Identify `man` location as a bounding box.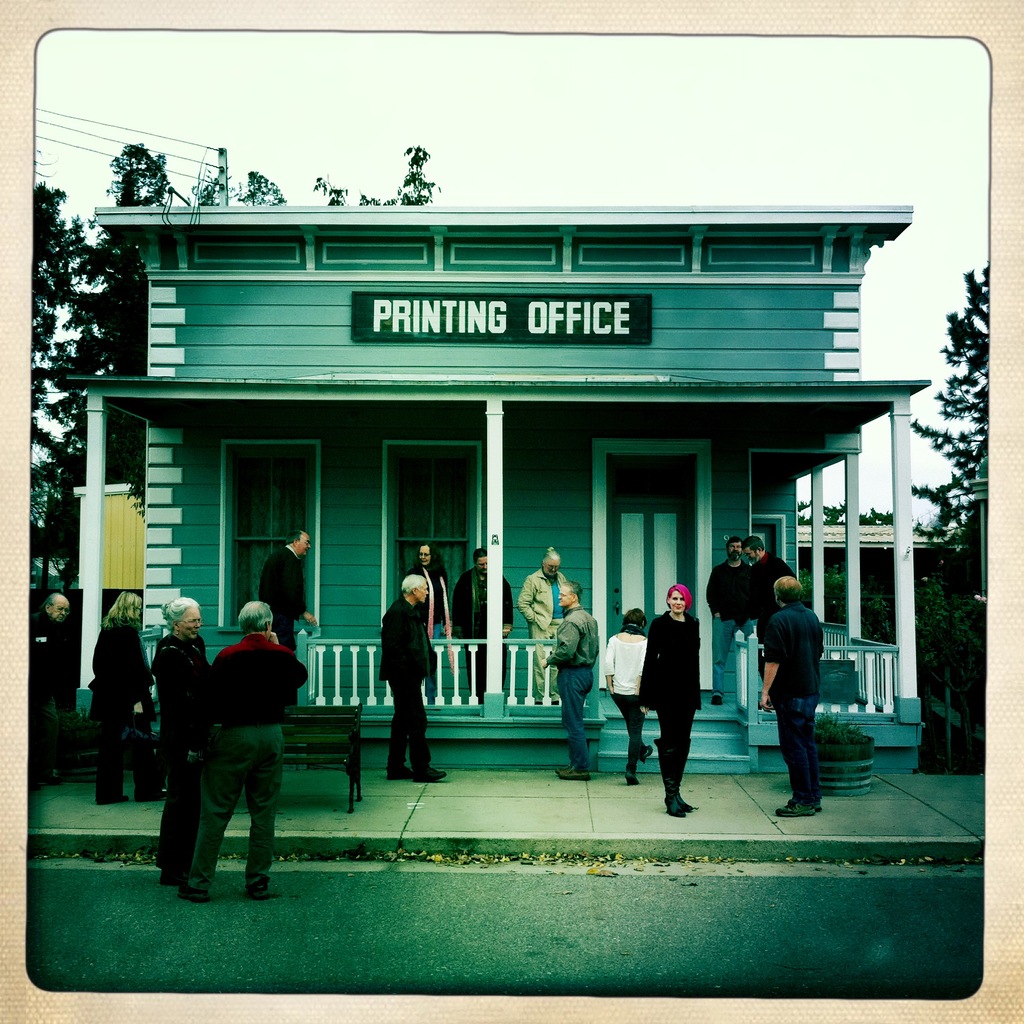
x1=259 y1=526 x2=321 y2=646.
